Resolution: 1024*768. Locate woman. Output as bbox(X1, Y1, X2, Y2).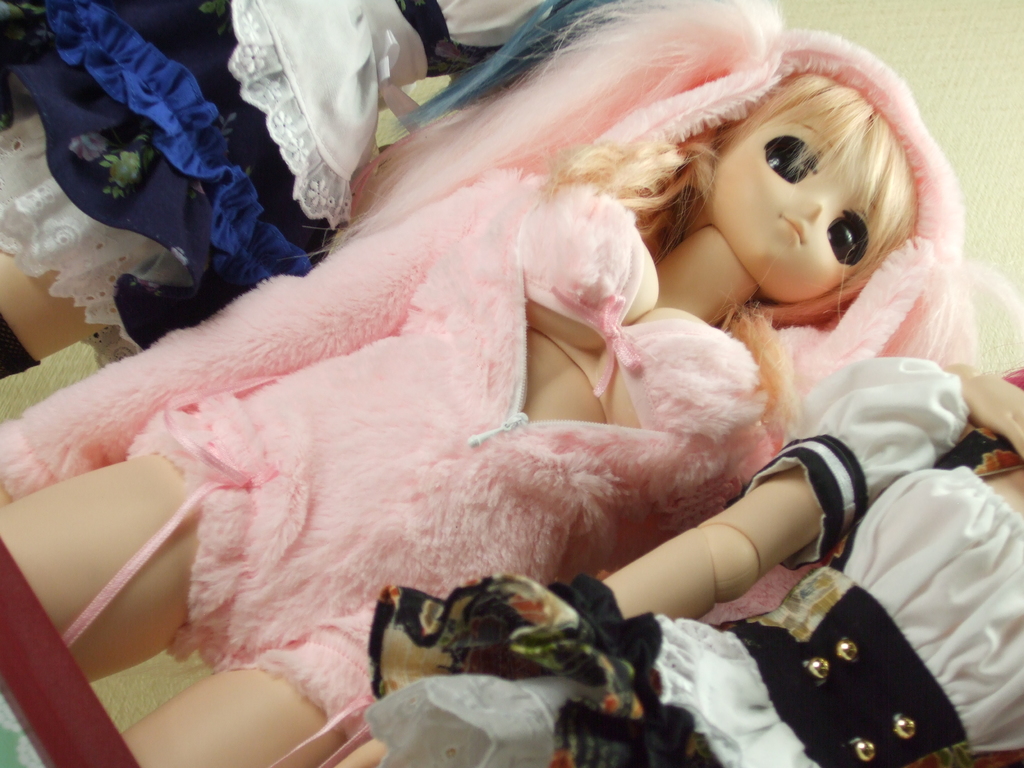
bbox(0, 0, 970, 767).
